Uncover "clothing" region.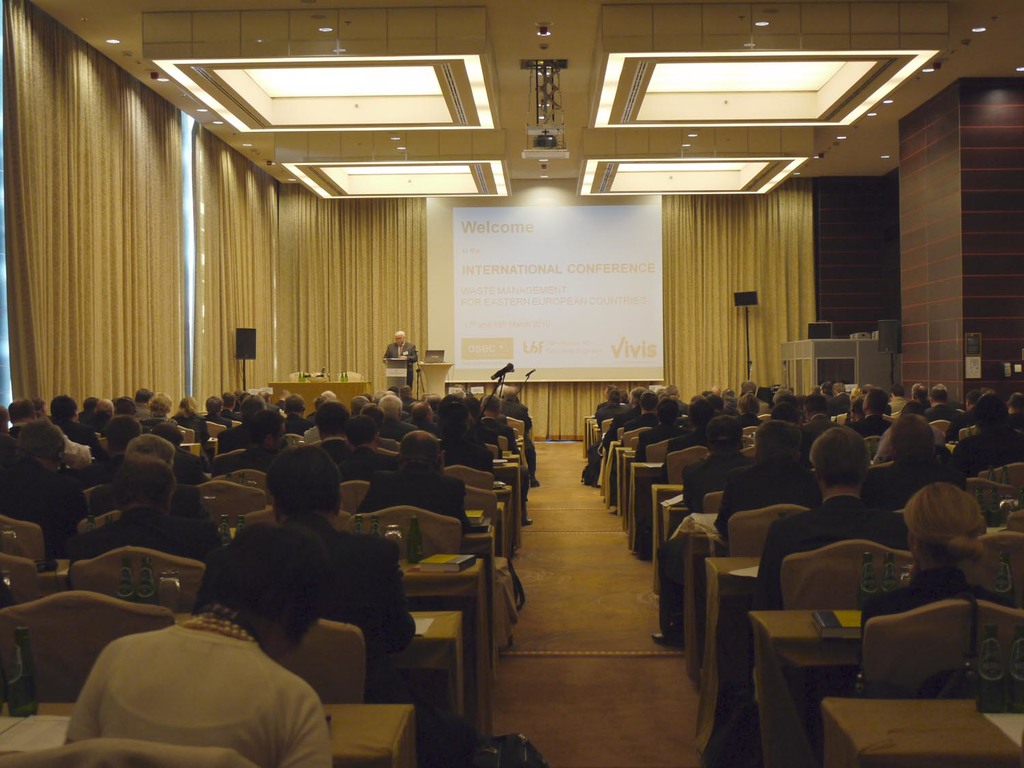
Uncovered: (222, 422, 256, 447).
